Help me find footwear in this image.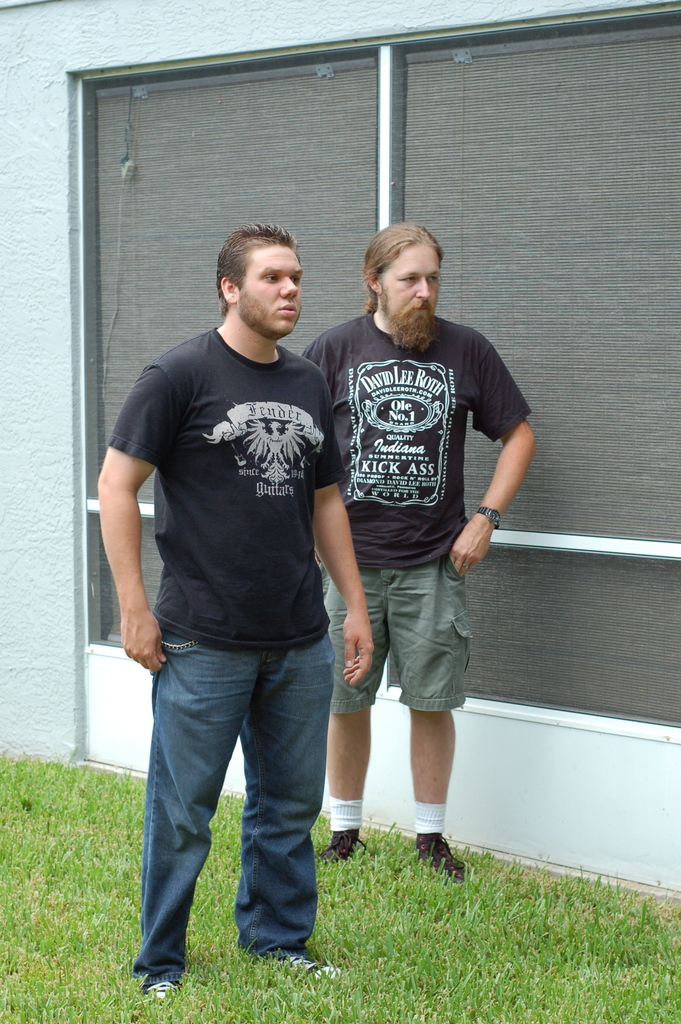
Found it: 319,821,370,861.
